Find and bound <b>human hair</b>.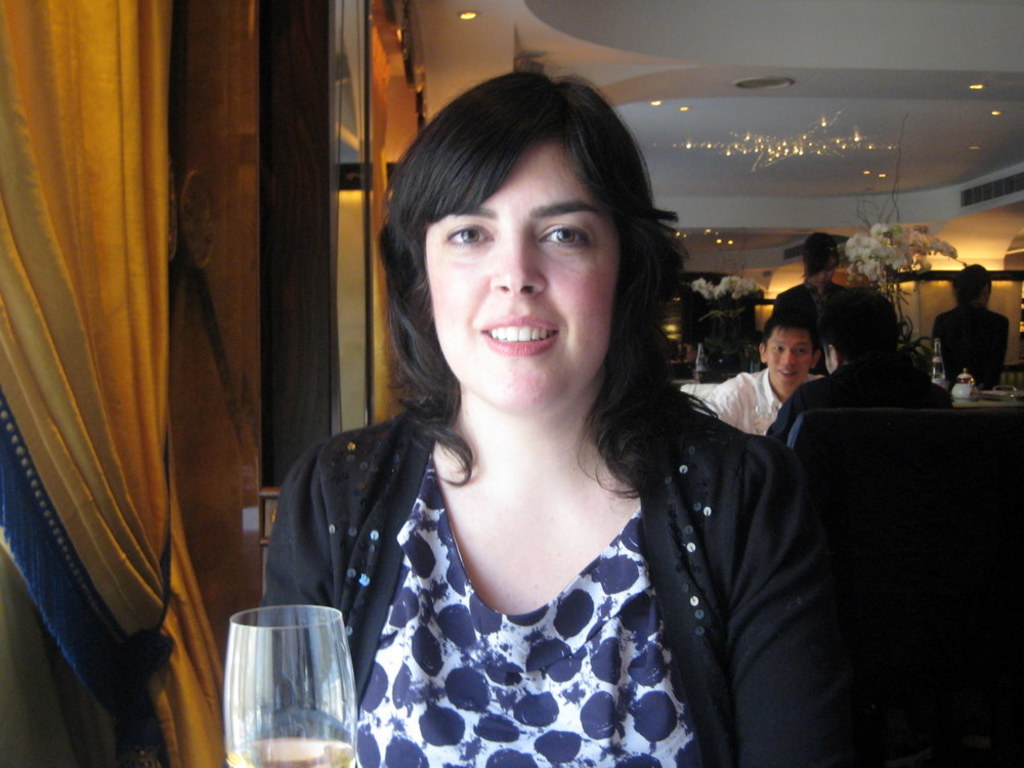
Bound: [x1=818, y1=288, x2=899, y2=359].
